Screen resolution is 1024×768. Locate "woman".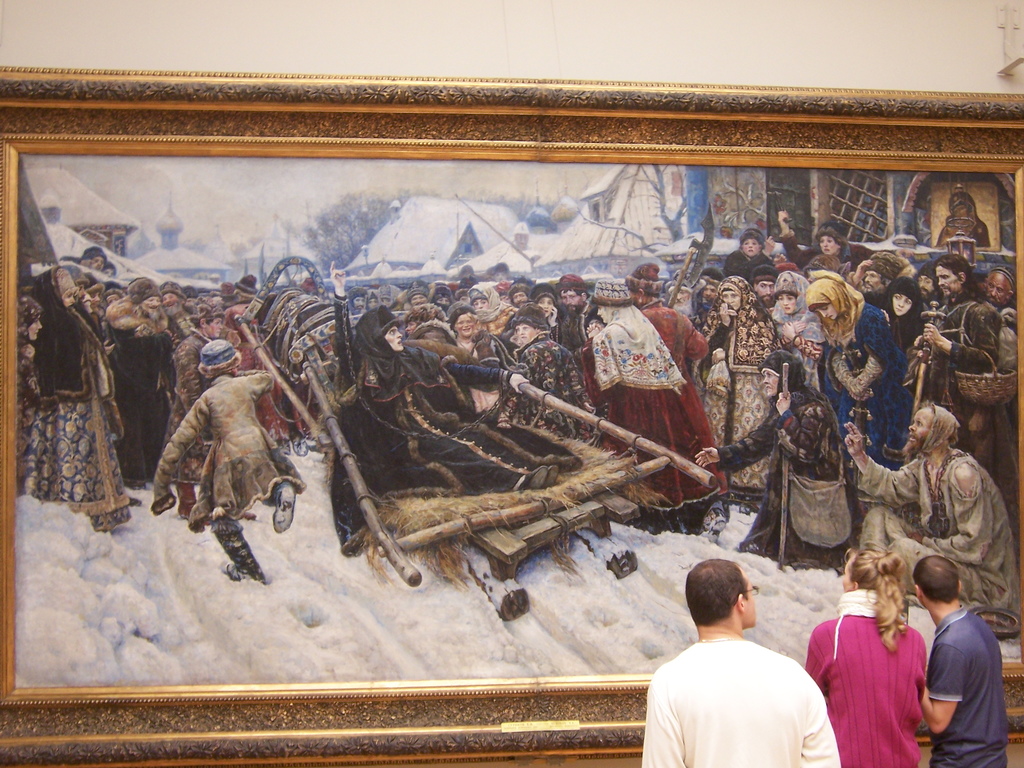
(701, 278, 784, 508).
